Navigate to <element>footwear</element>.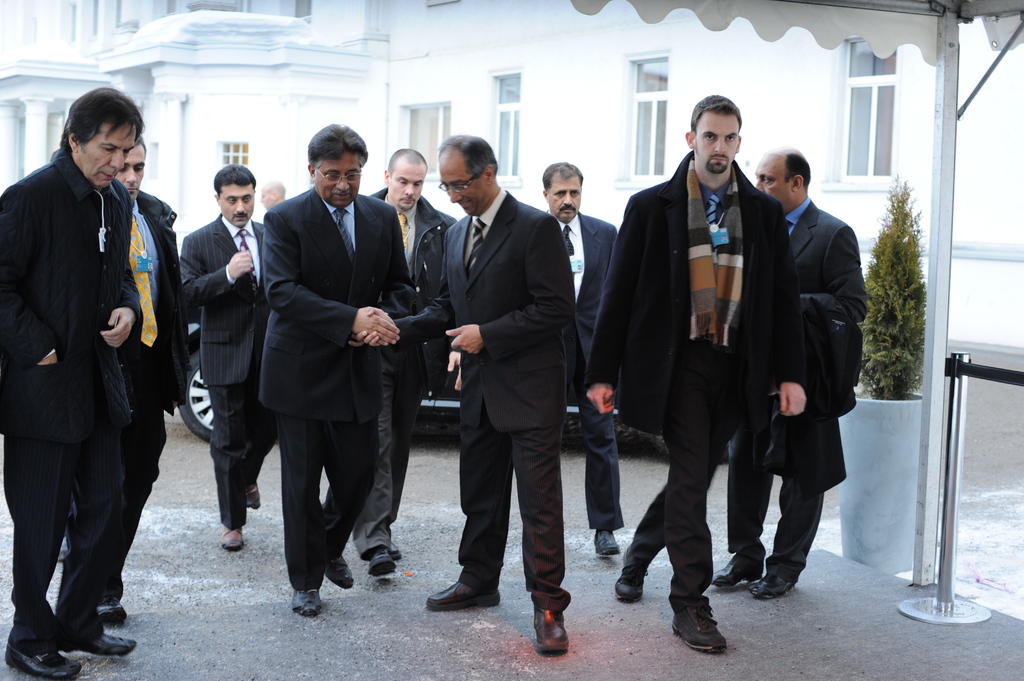
Navigation target: 97, 596, 127, 625.
